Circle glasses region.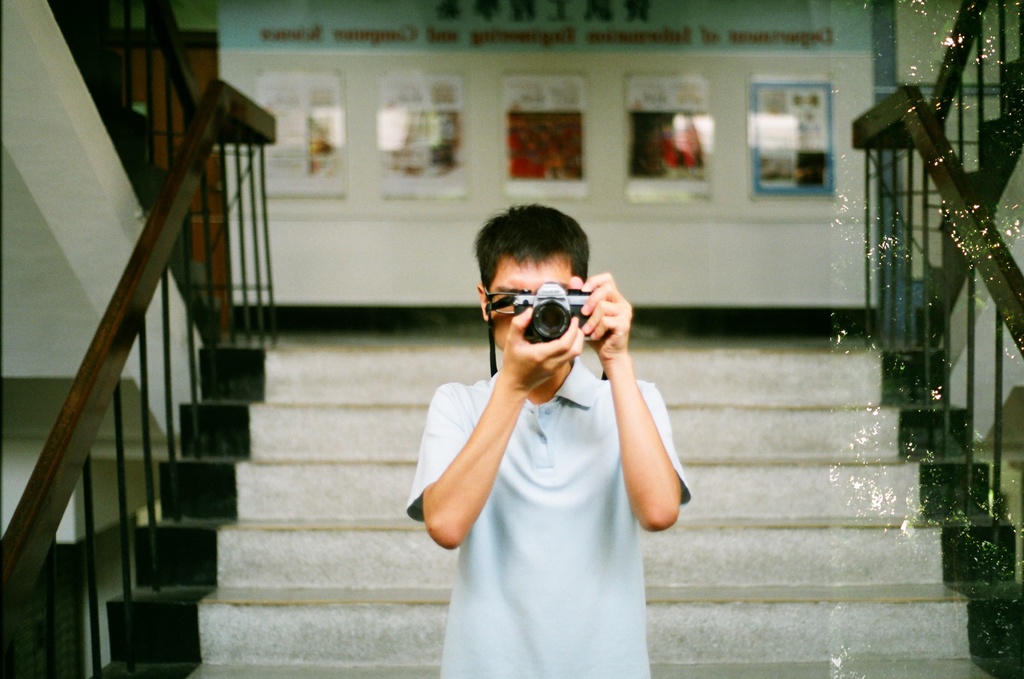
Region: left=484, top=292, right=525, bottom=317.
